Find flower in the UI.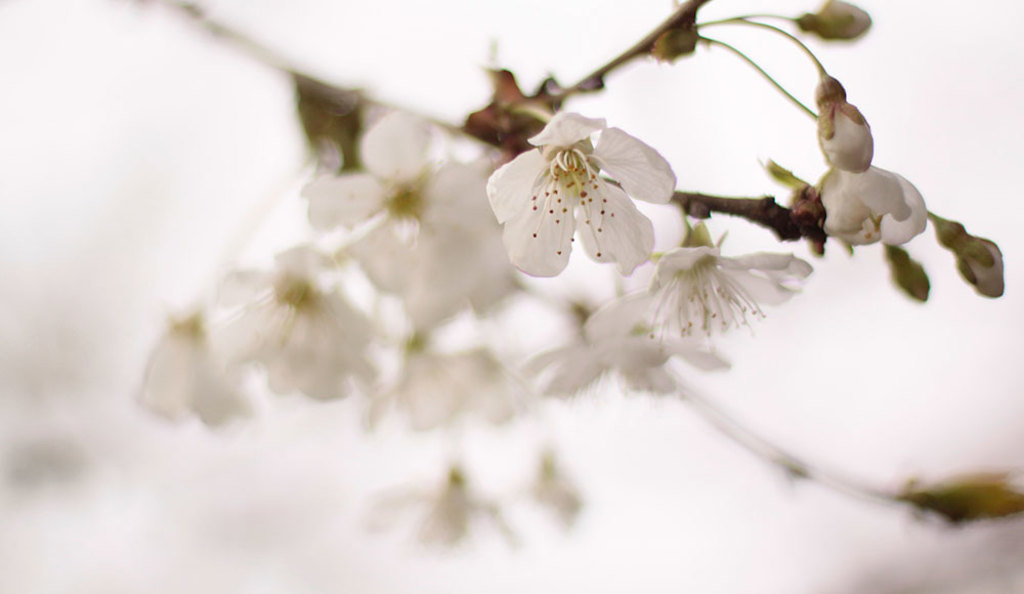
UI element at locate(489, 103, 684, 274).
